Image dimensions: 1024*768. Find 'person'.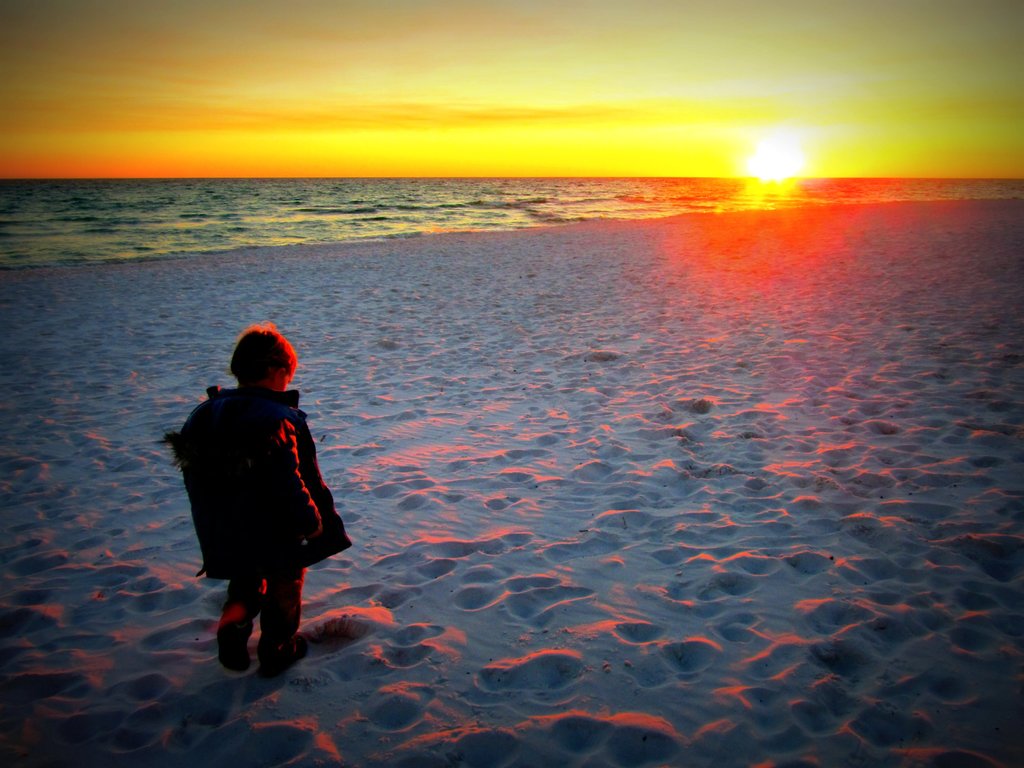
{"x1": 169, "y1": 318, "x2": 344, "y2": 665}.
